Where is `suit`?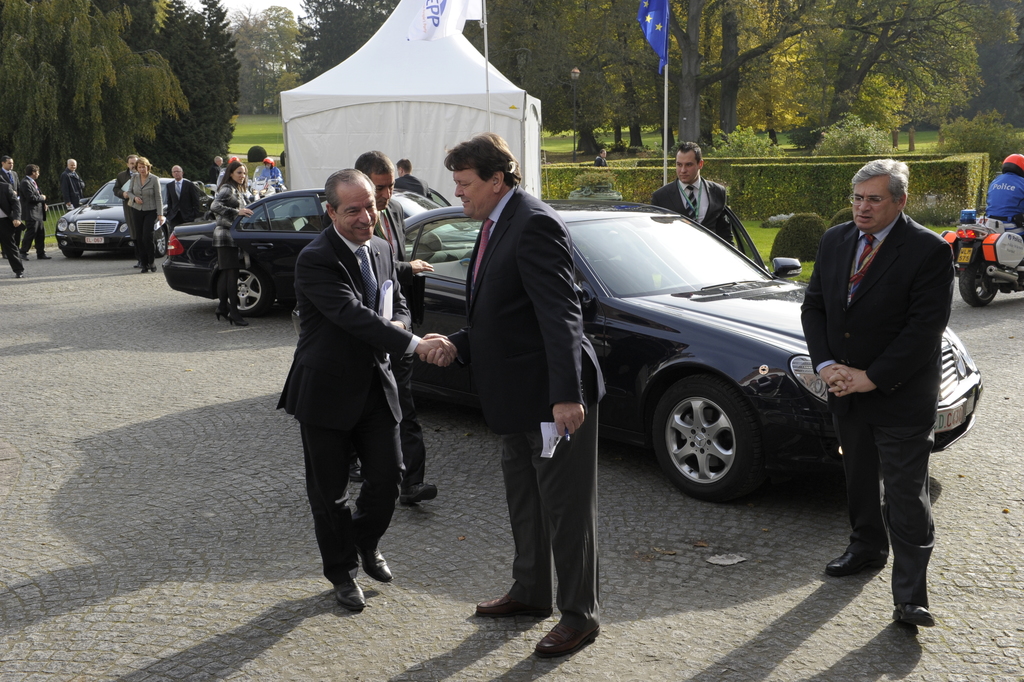
select_region(165, 177, 199, 236).
